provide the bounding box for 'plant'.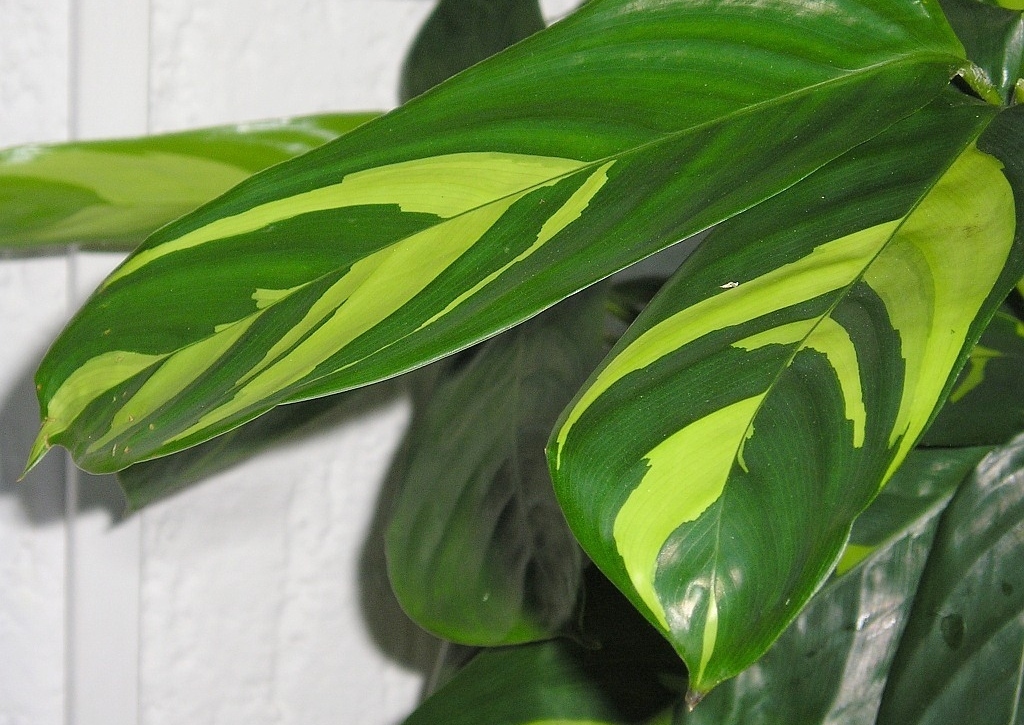
bbox=(0, 0, 1003, 724).
